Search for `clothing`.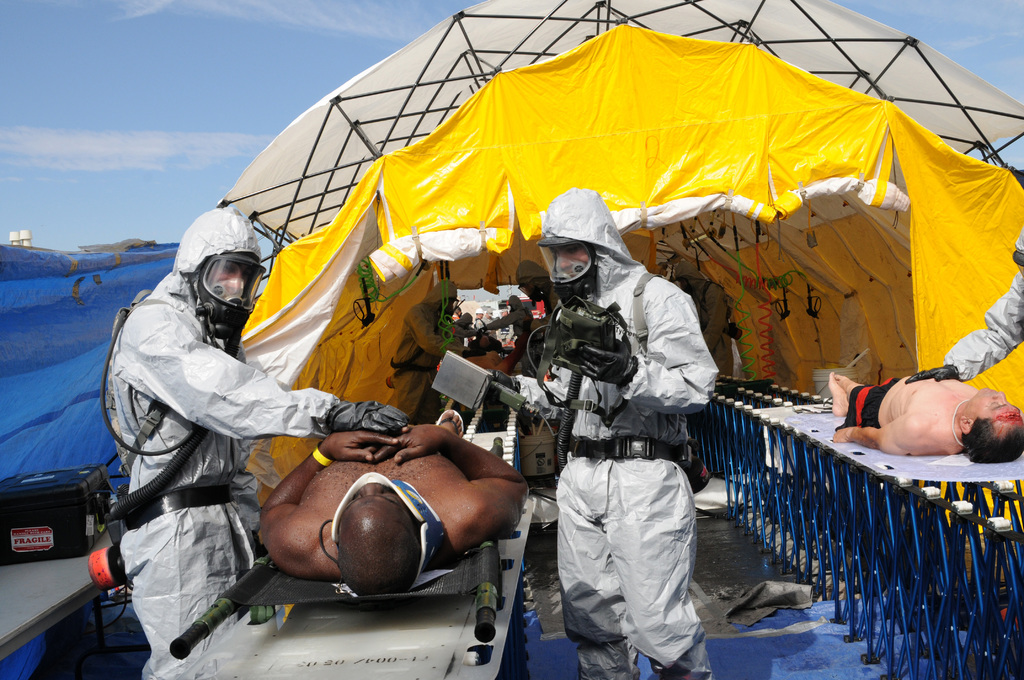
Found at box(534, 216, 735, 665).
